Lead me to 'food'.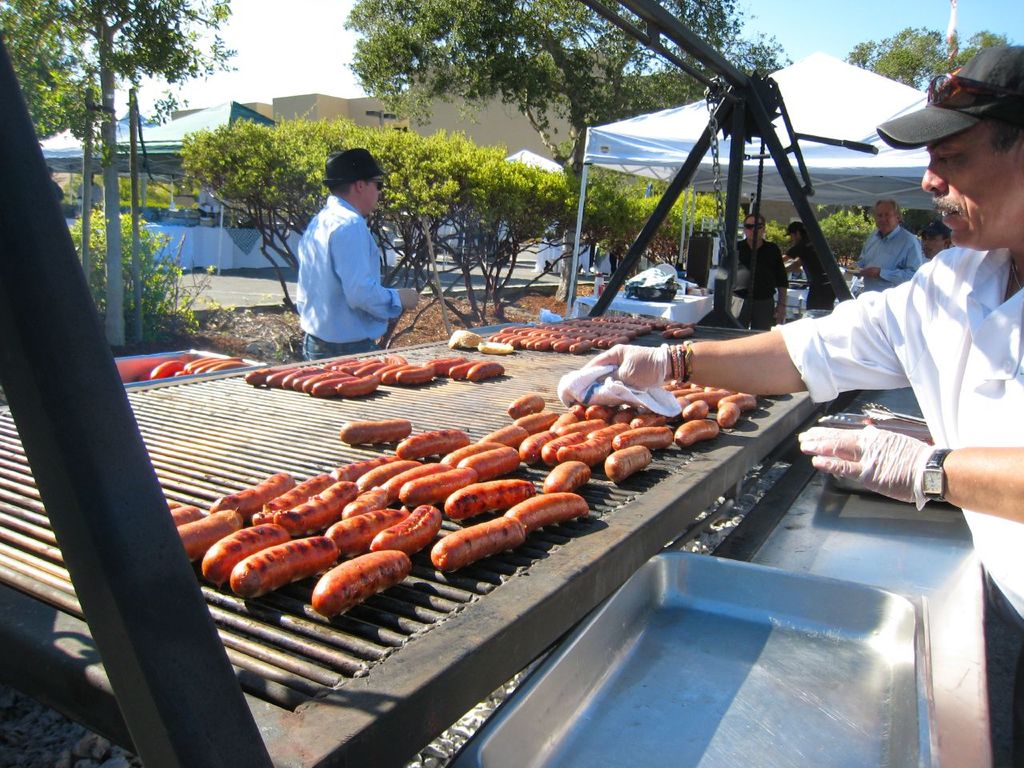
Lead to left=178, top=509, right=242, bottom=557.
